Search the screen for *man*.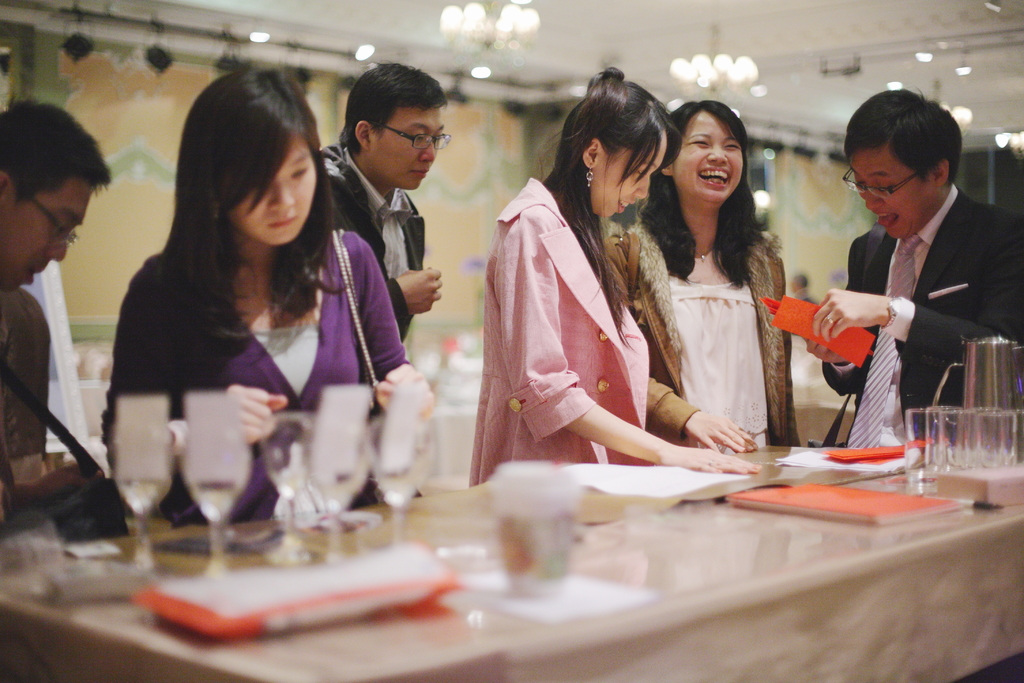
Found at [x1=807, y1=86, x2=1009, y2=471].
